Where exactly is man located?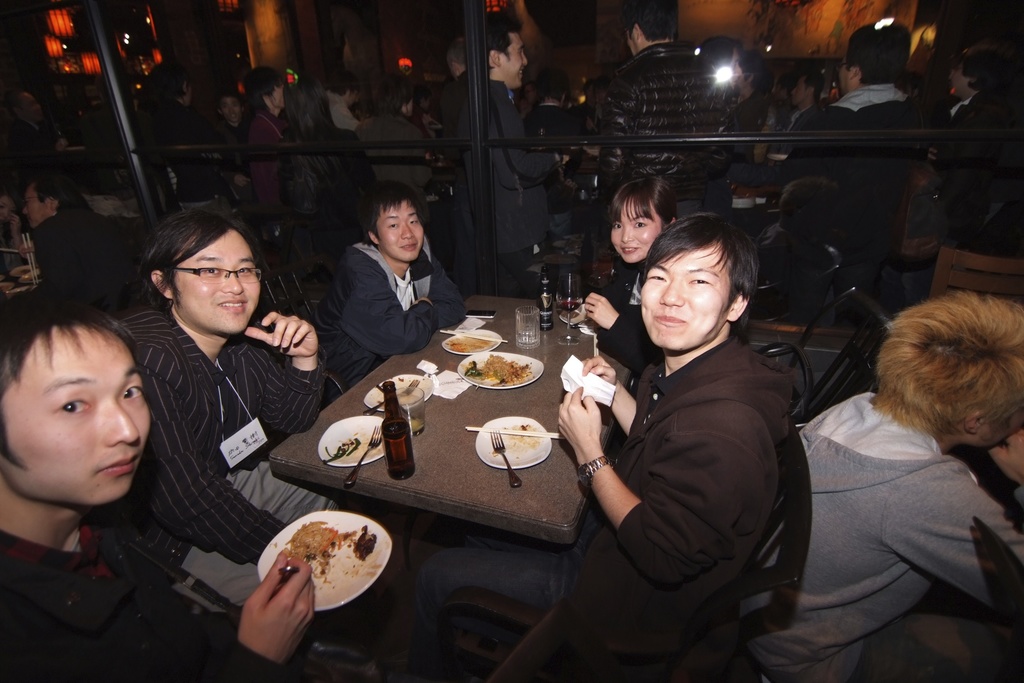
Its bounding box is [left=147, top=54, right=241, bottom=208].
